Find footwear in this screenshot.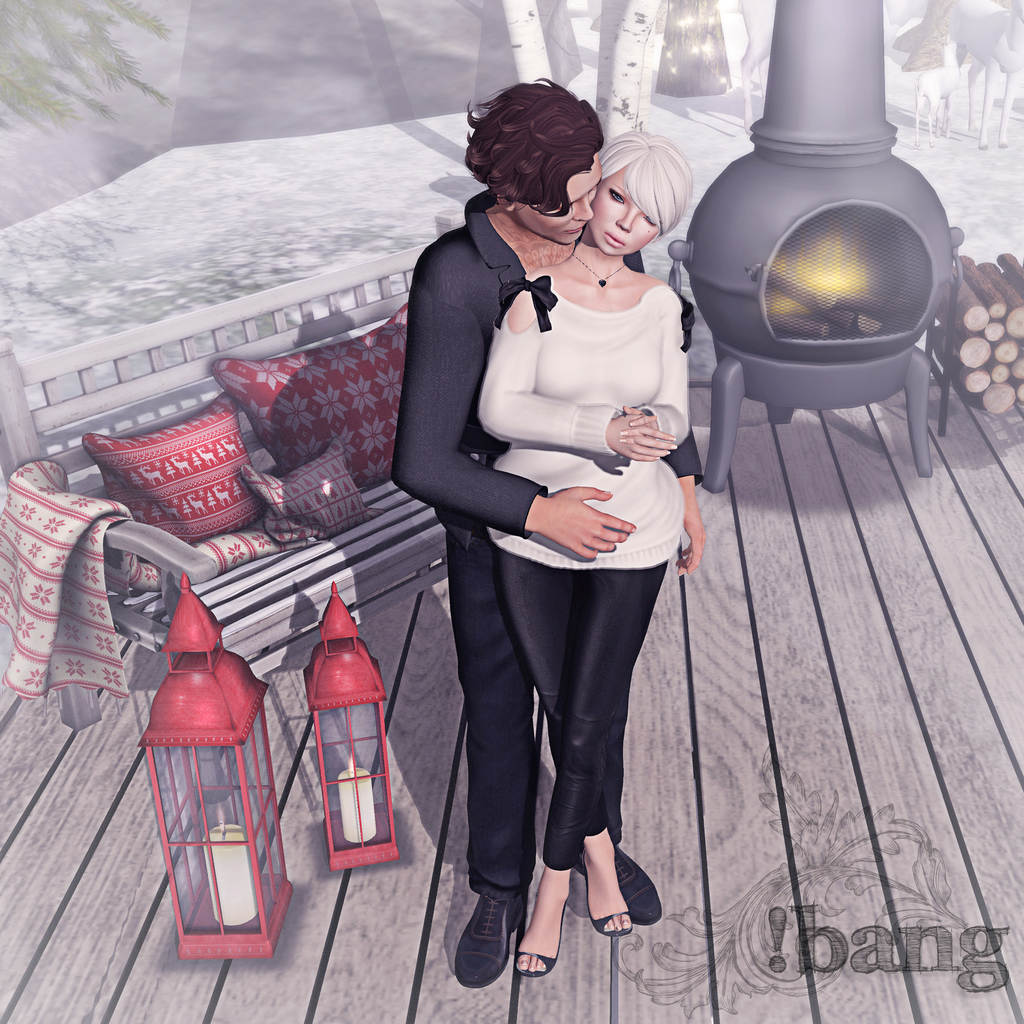
The bounding box for footwear is [left=510, top=897, right=572, bottom=973].
